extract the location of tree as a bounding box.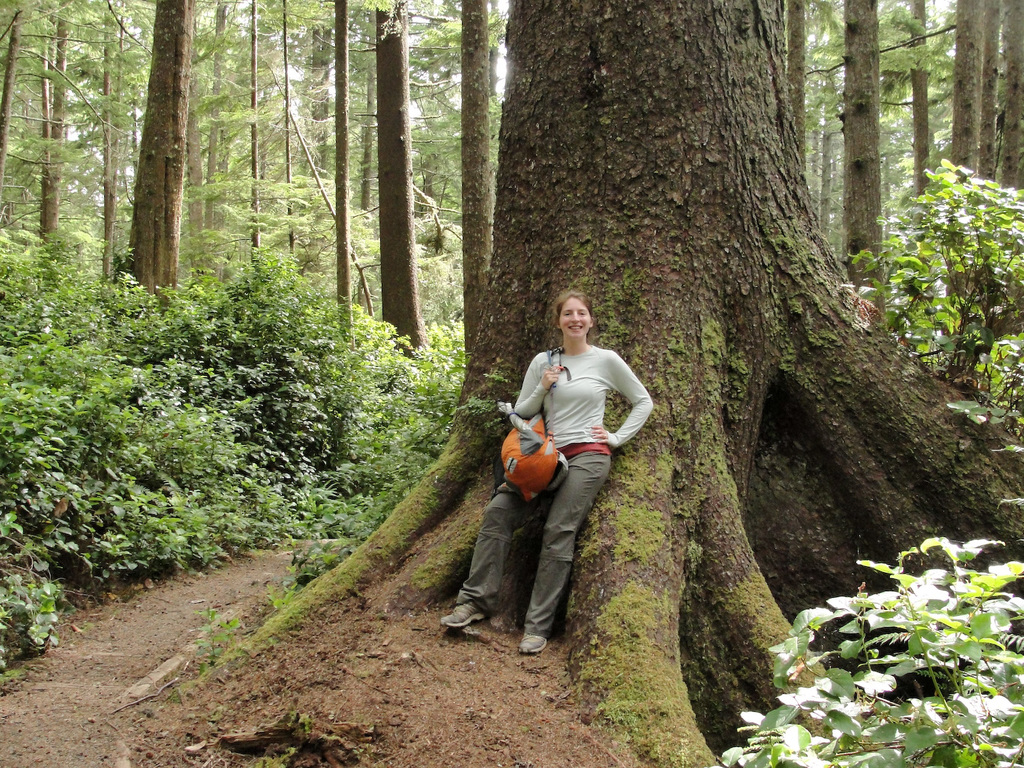
l=837, t=0, r=884, b=313.
